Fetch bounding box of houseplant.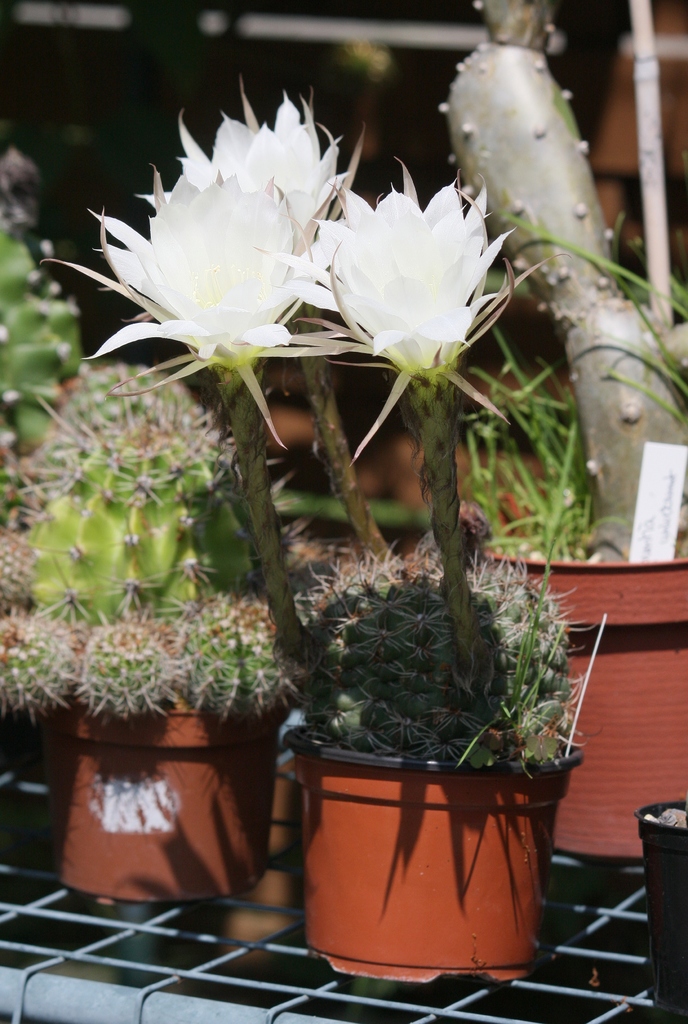
Bbox: <box>628,794,687,1023</box>.
